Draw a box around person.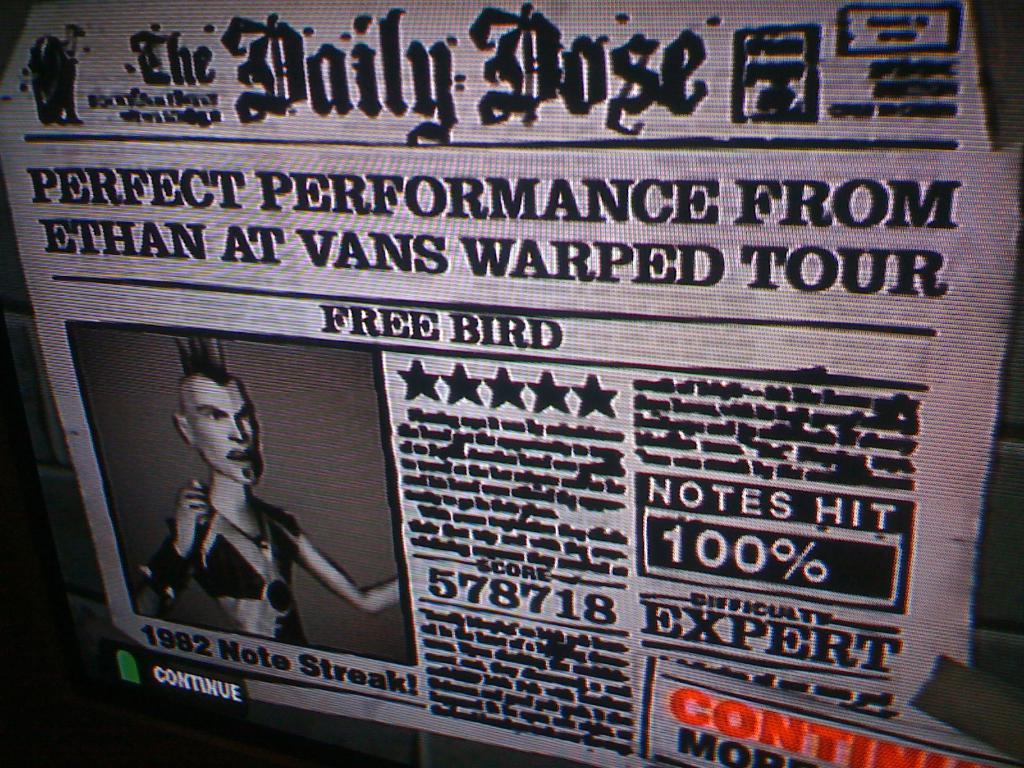
(x1=145, y1=322, x2=408, y2=635).
